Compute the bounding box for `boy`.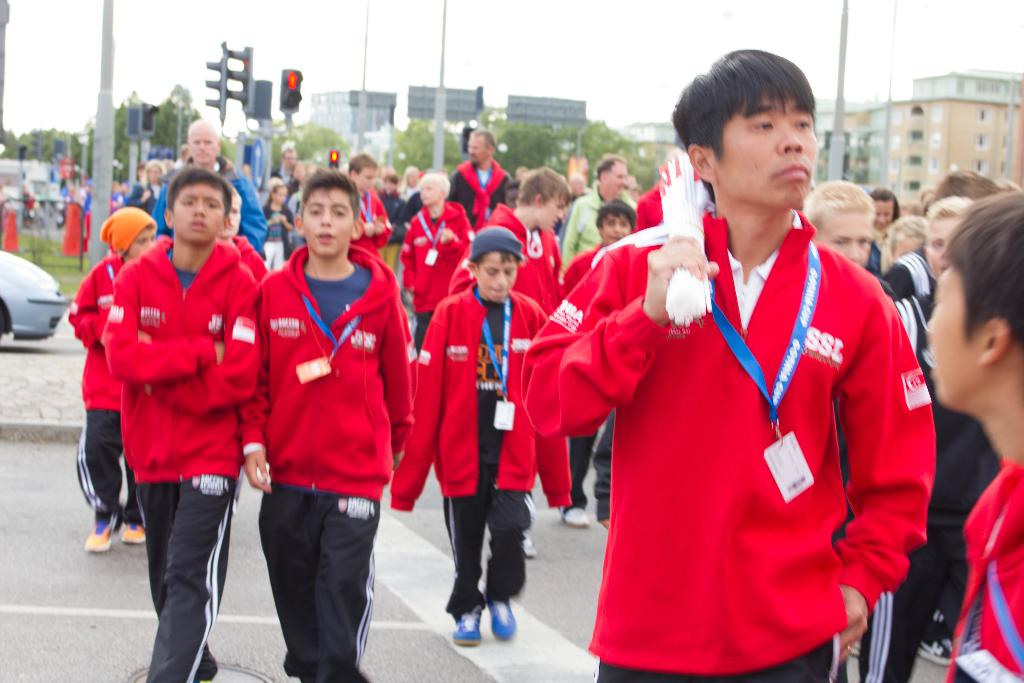
561:200:638:528.
